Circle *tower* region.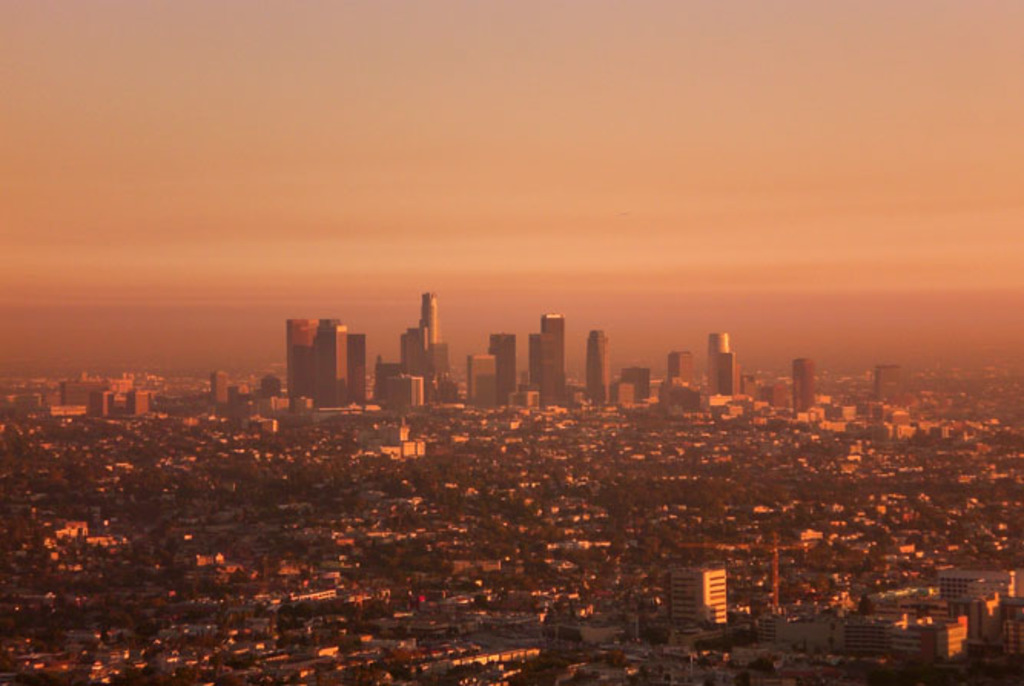
Region: <region>708, 328, 725, 396</region>.
